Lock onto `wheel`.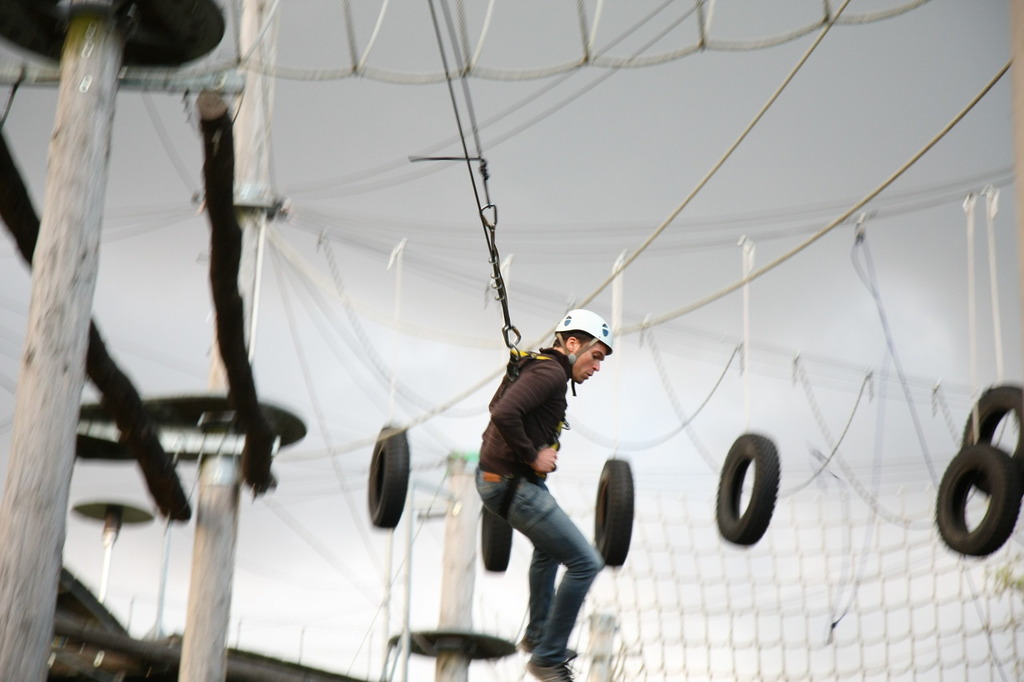
Locked: [938, 445, 1023, 555].
